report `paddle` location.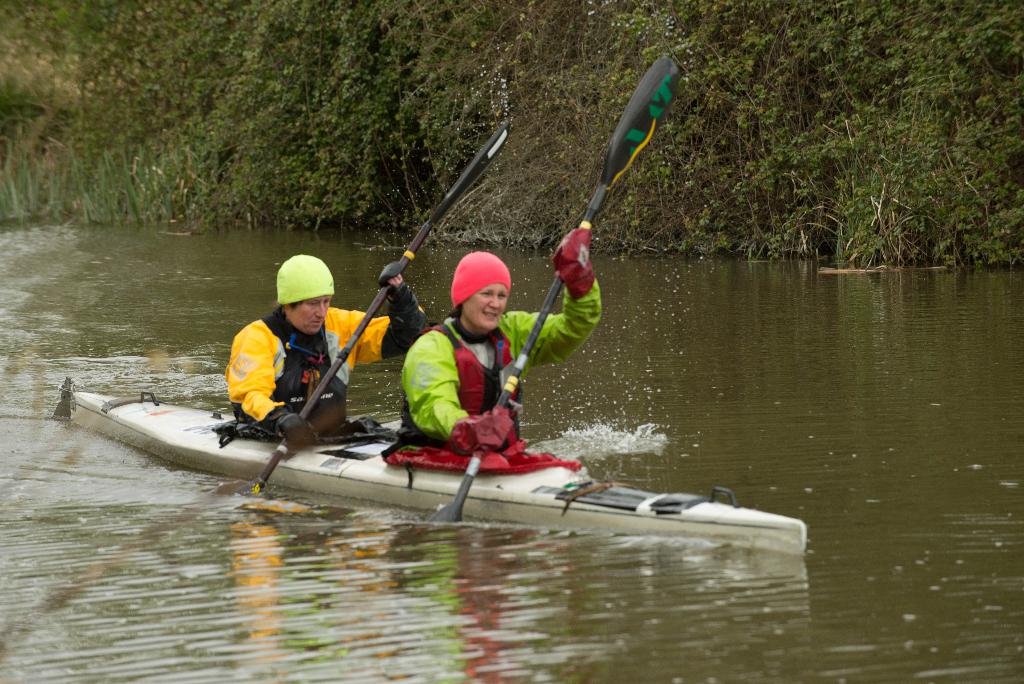
Report: 431:53:687:523.
